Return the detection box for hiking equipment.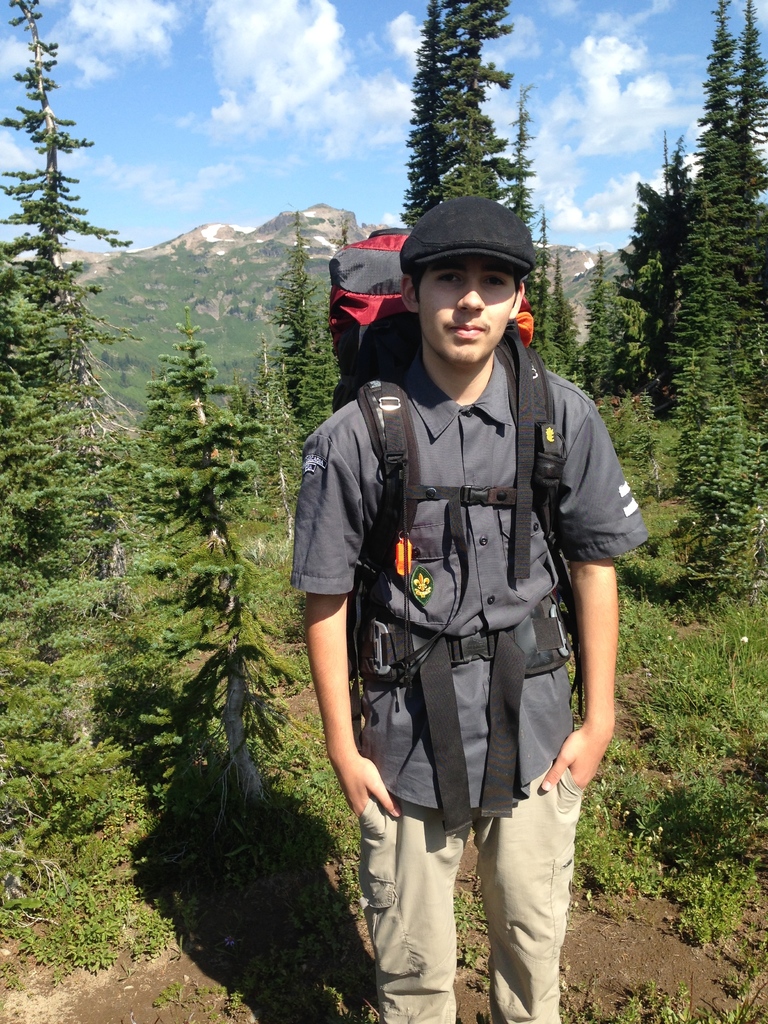
269, 203, 670, 847.
